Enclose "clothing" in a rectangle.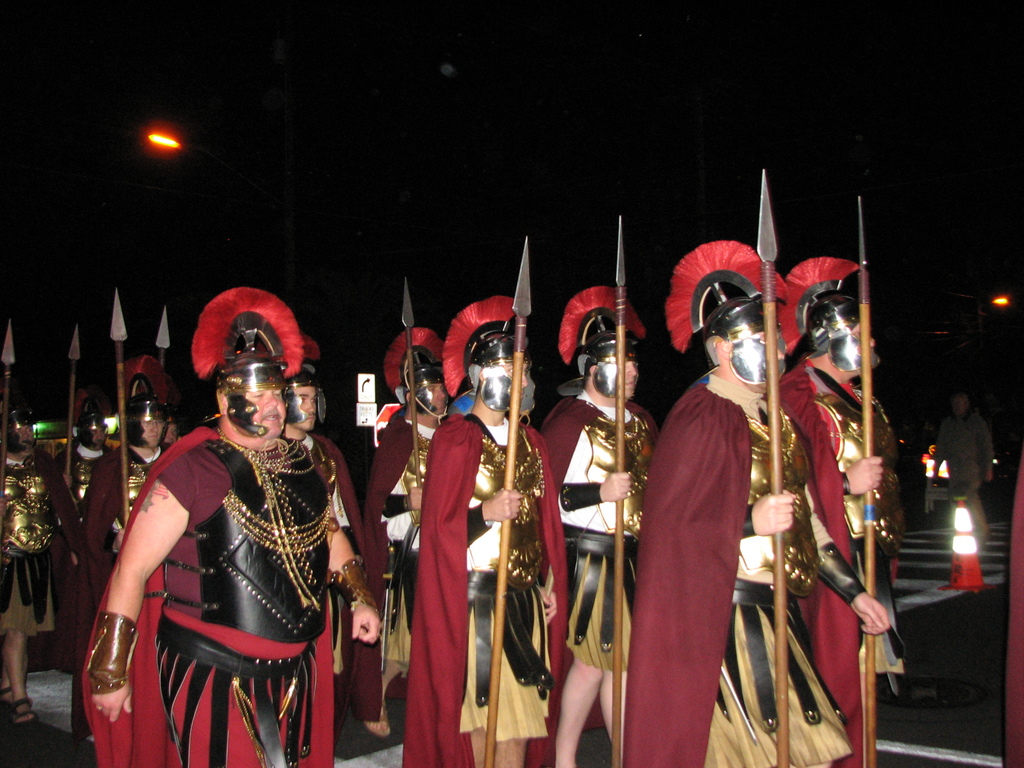
{"left": 355, "top": 413, "right": 410, "bottom": 699}.
